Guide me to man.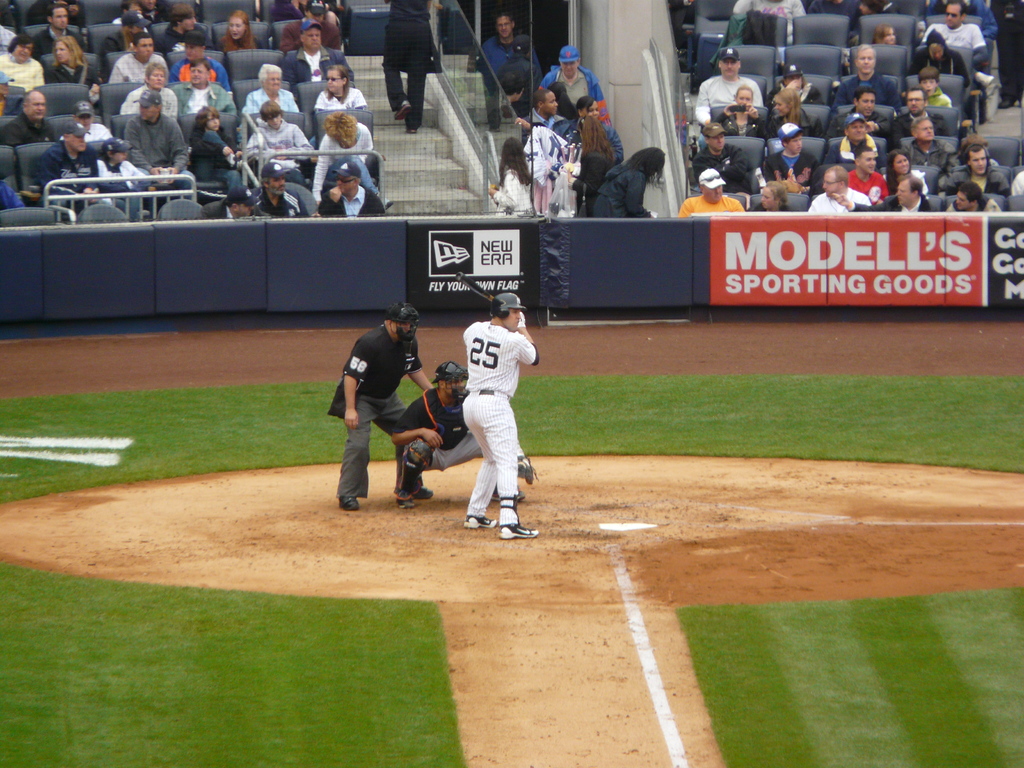
Guidance: Rect(693, 123, 753, 194).
